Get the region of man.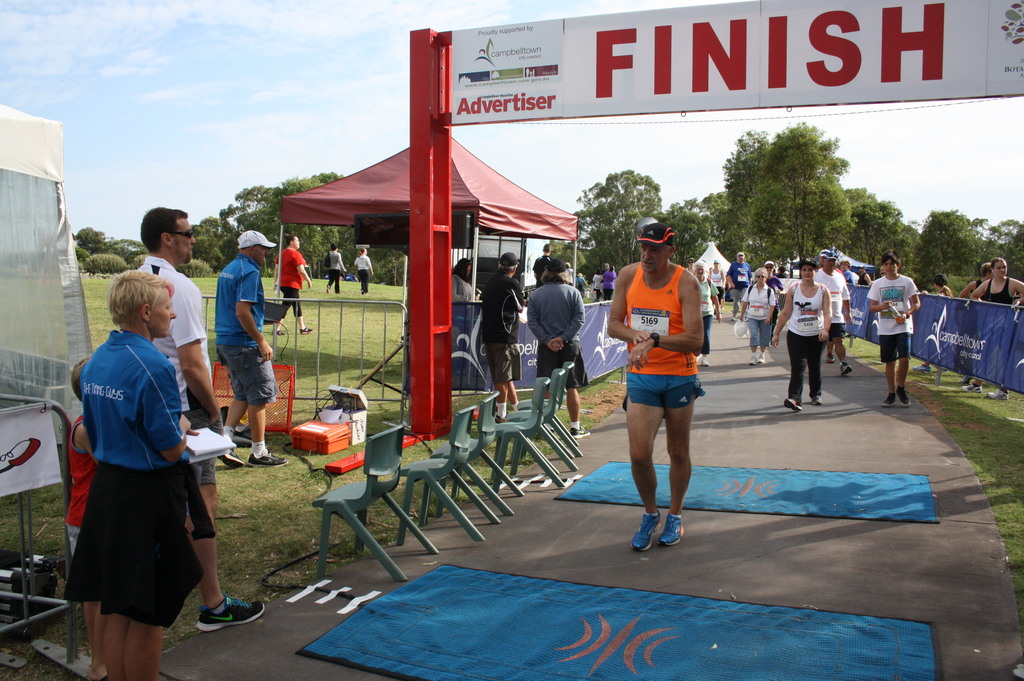
x1=130, y1=205, x2=265, y2=629.
